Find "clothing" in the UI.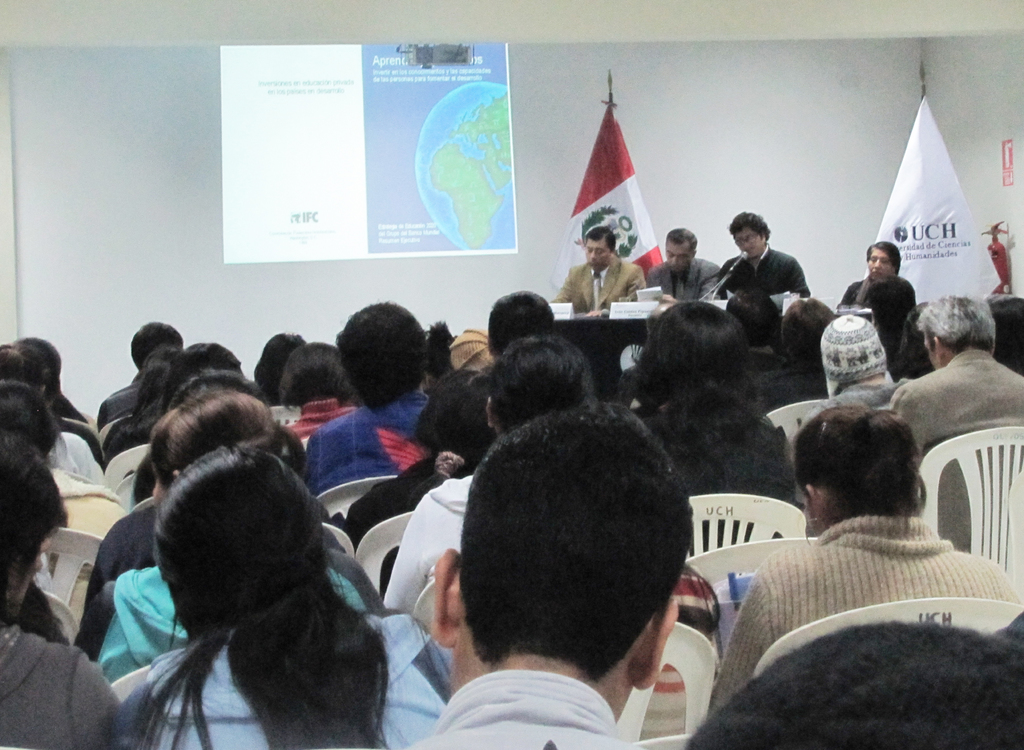
UI element at left=394, top=462, right=474, bottom=614.
